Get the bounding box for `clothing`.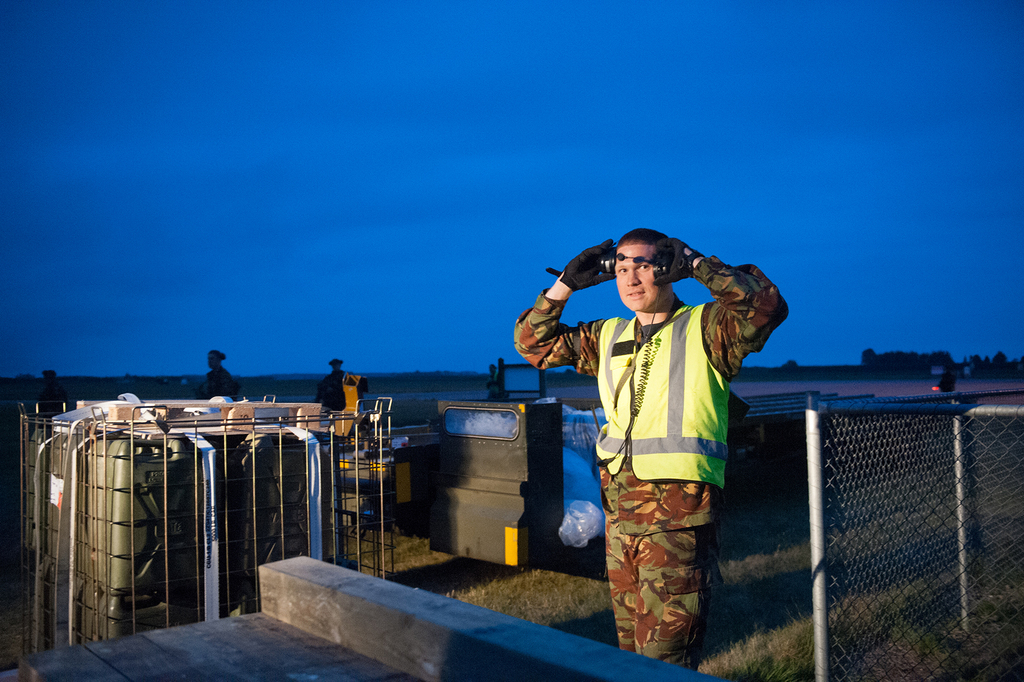
region(488, 370, 500, 399).
